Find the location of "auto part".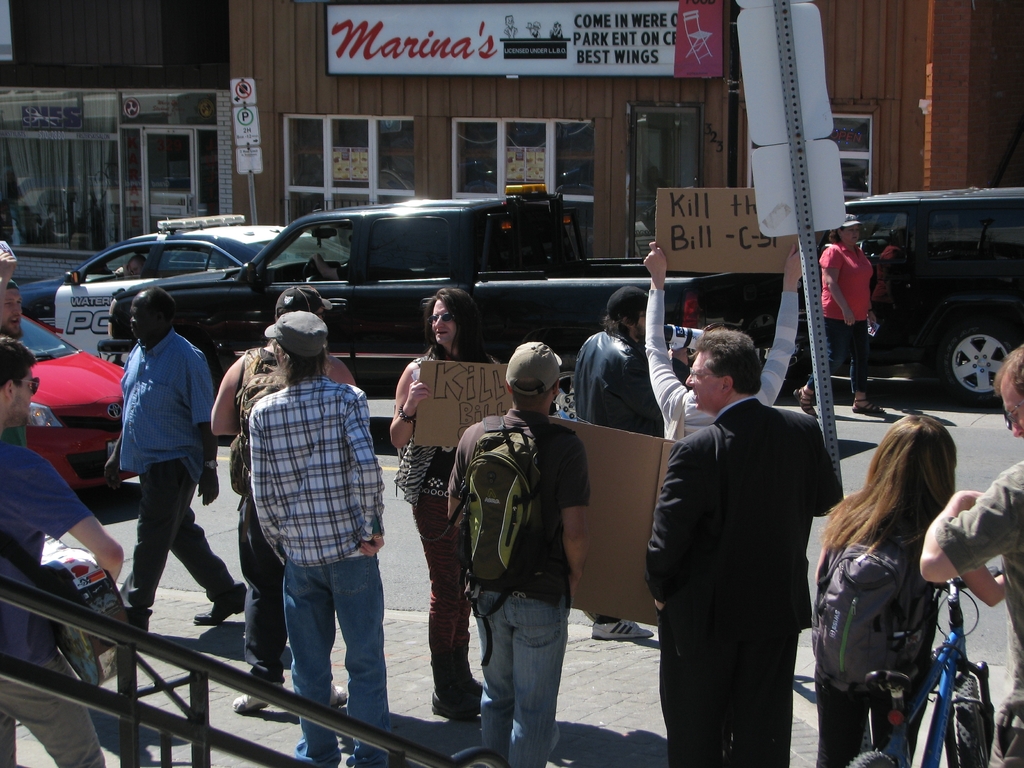
Location: box=[349, 208, 462, 396].
